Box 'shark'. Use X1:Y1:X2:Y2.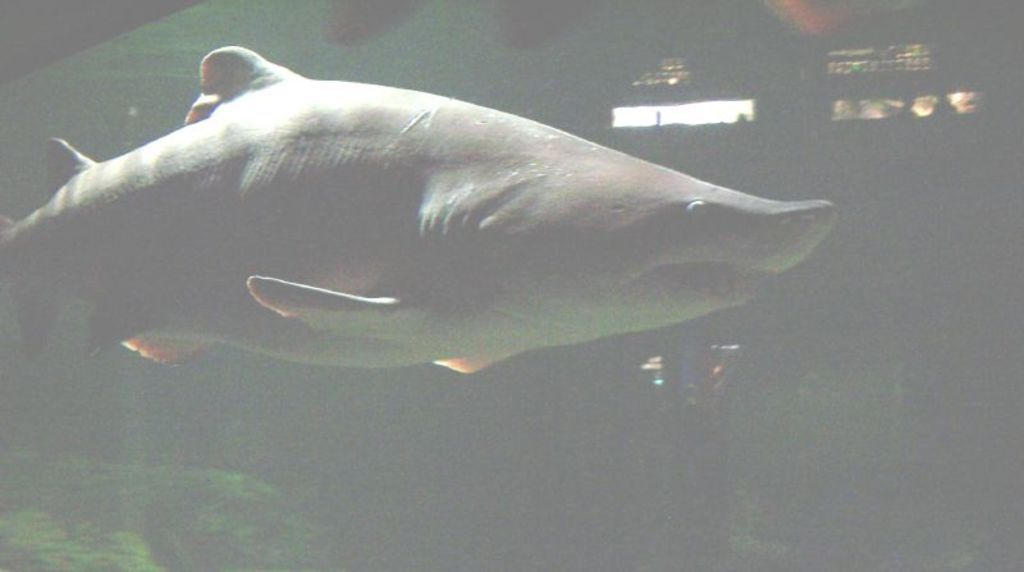
0:42:859:375.
